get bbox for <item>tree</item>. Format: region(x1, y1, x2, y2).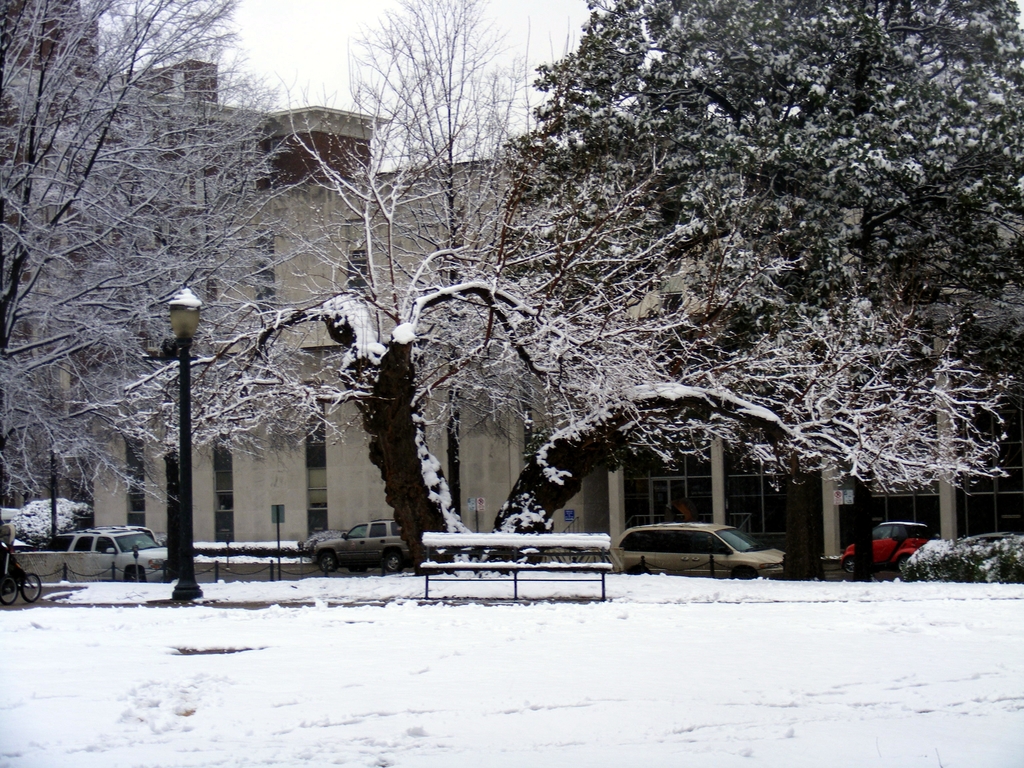
region(499, 0, 1023, 396).
